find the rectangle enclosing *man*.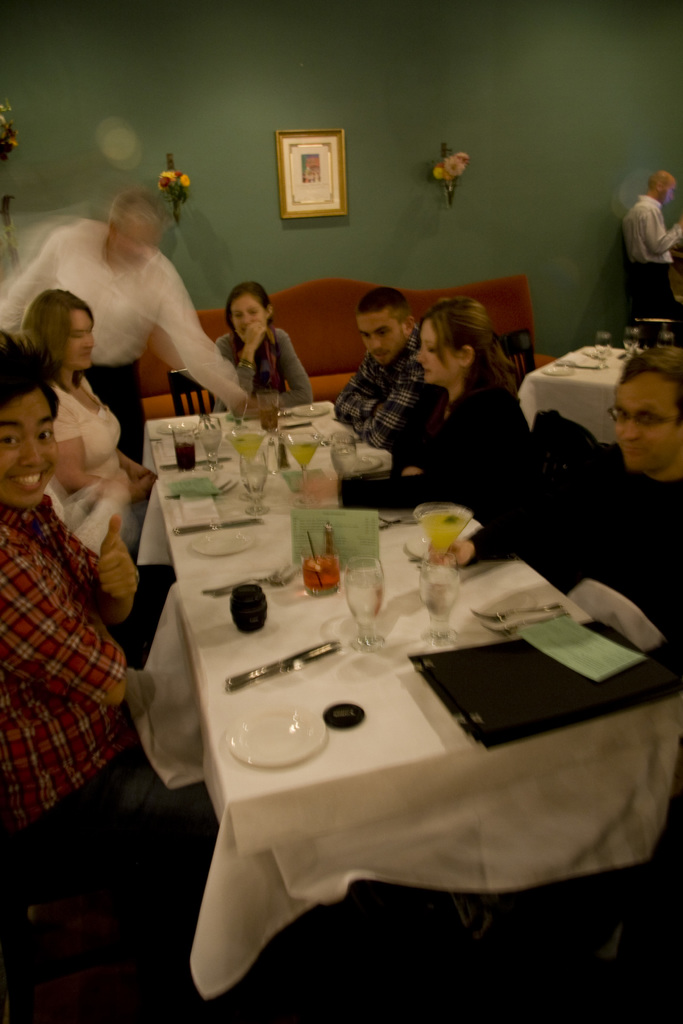
region(0, 188, 288, 470).
